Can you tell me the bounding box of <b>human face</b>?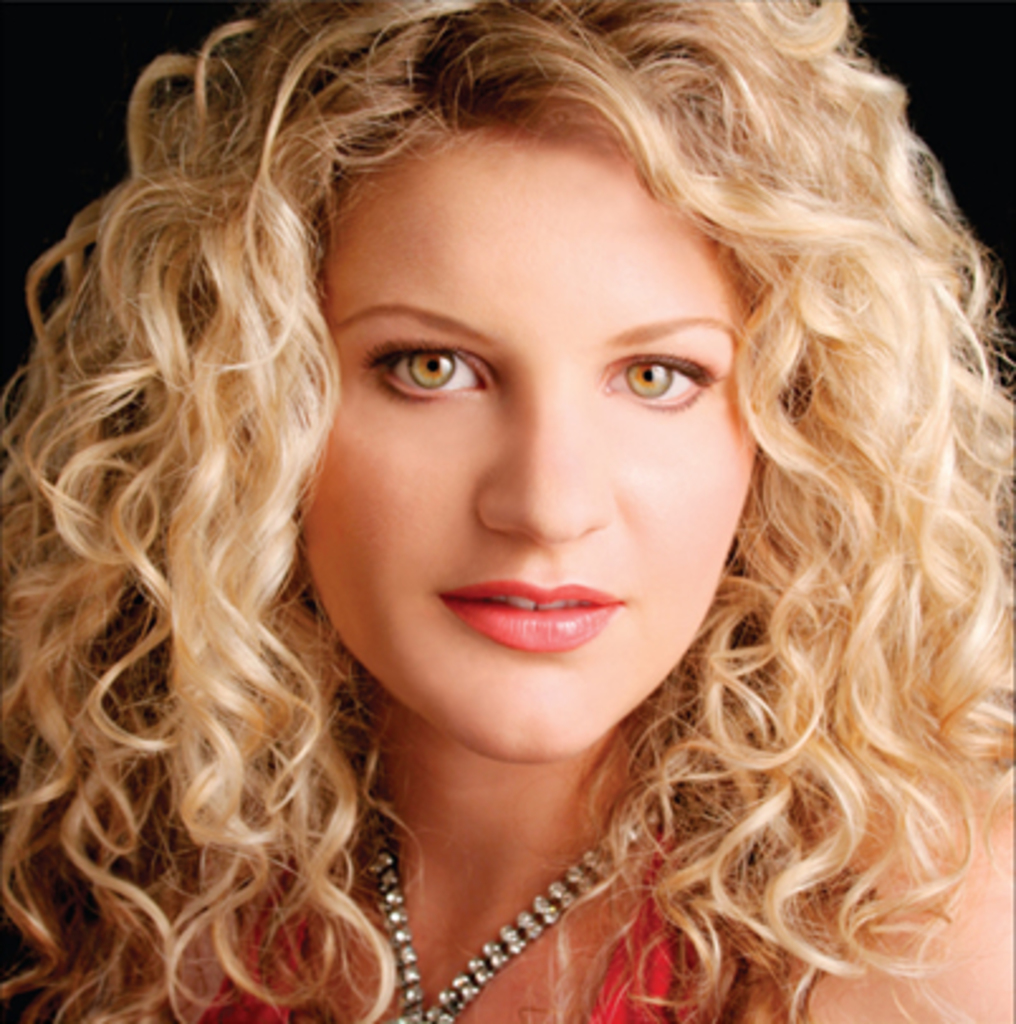
l=306, t=144, r=763, b=761.
